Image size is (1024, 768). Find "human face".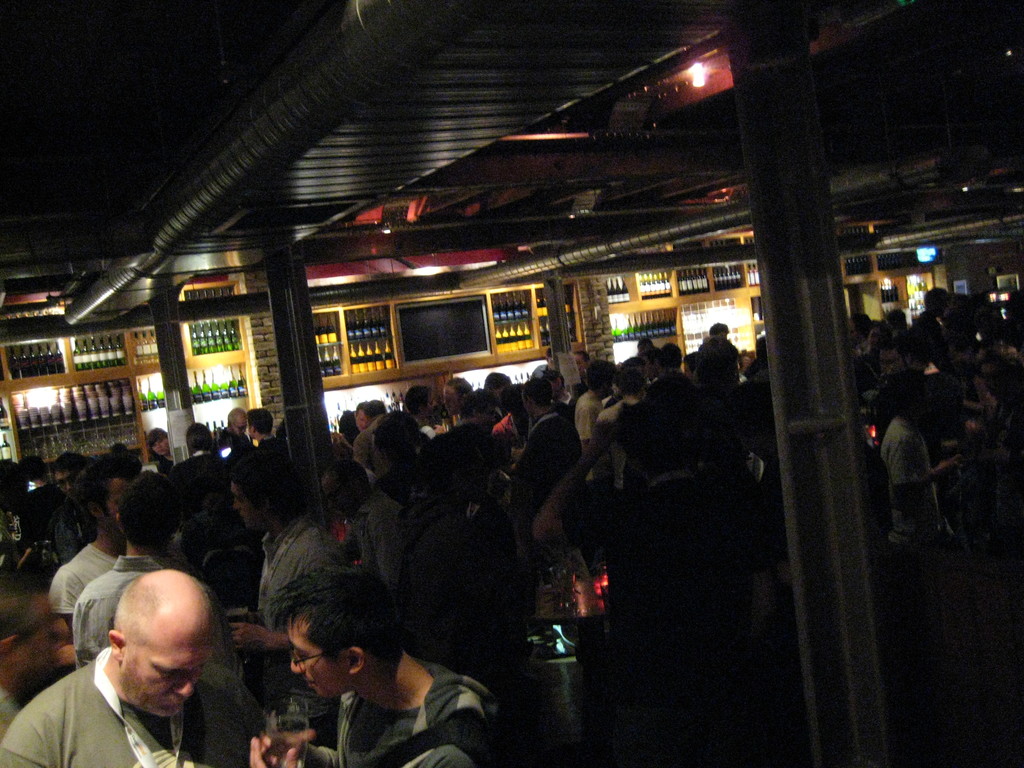
<bbox>230, 481, 260, 536</bbox>.
